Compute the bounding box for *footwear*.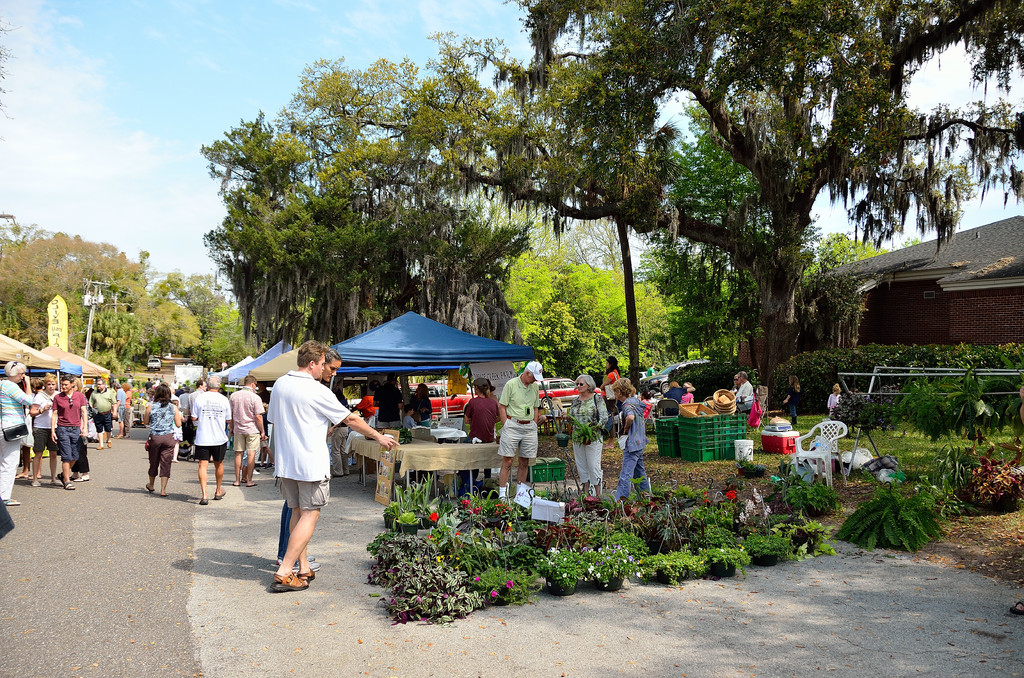
[235,479,241,487].
